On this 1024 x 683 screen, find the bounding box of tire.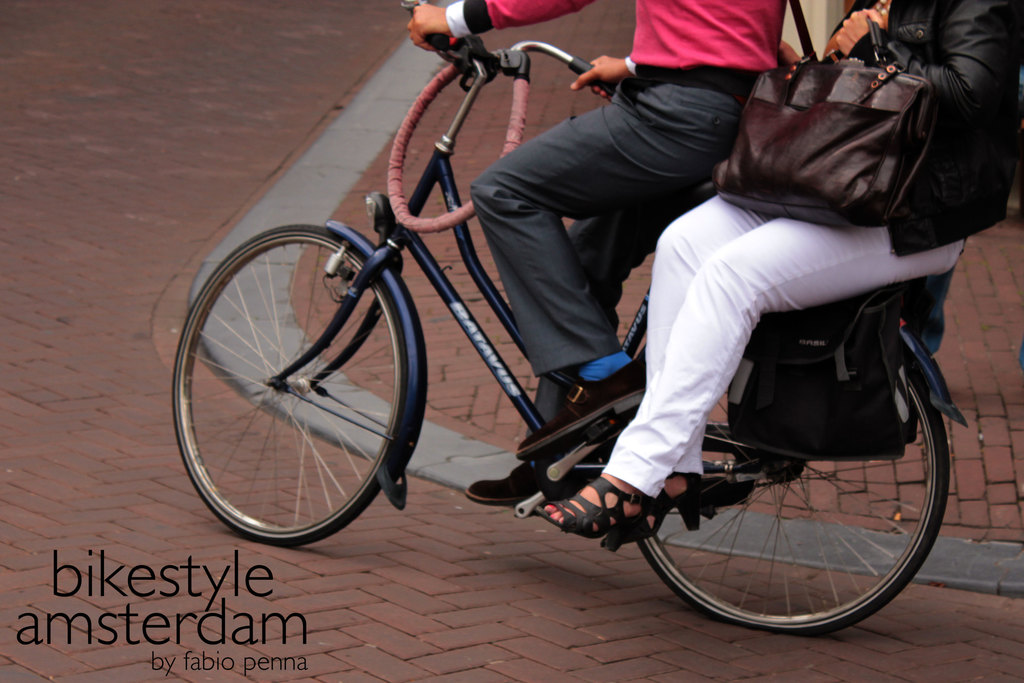
Bounding box: [170, 224, 409, 546].
